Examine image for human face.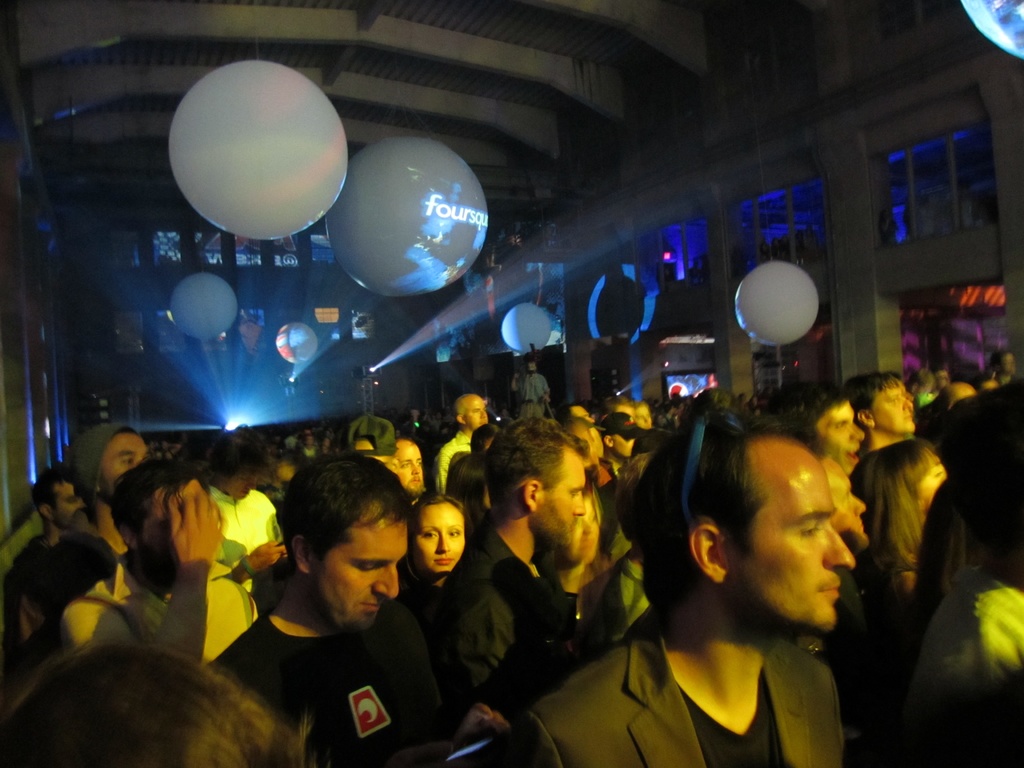
Examination result: Rect(225, 465, 257, 500).
